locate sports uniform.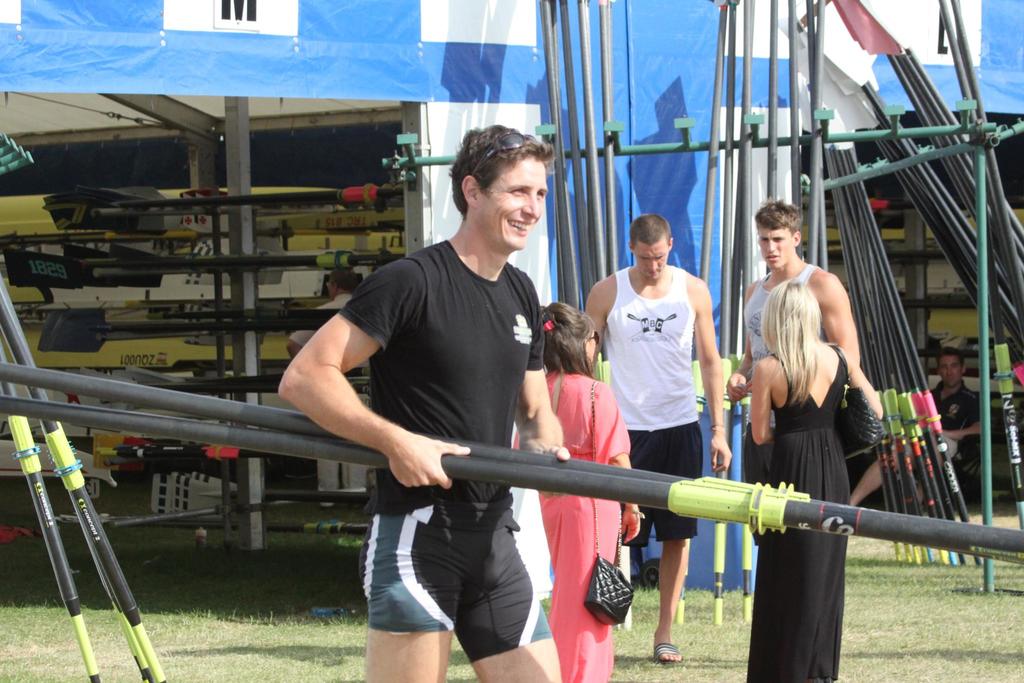
Bounding box: select_region(928, 384, 988, 457).
